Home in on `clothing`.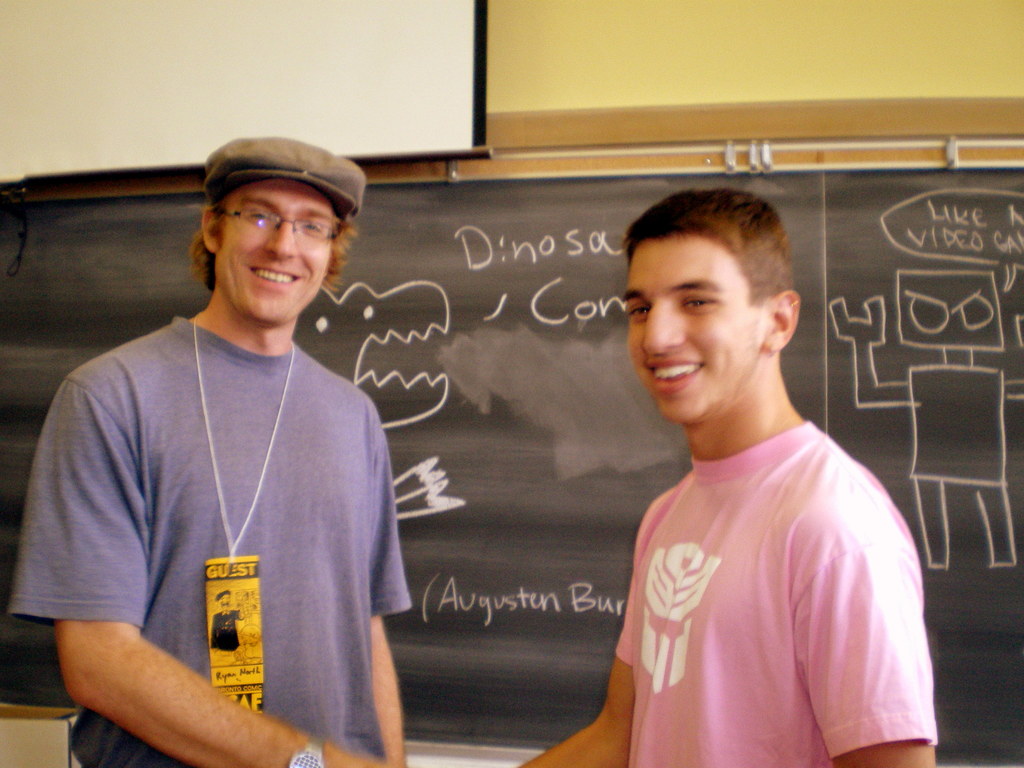
Homed in at bbox=[591, 346, 934, 755].
